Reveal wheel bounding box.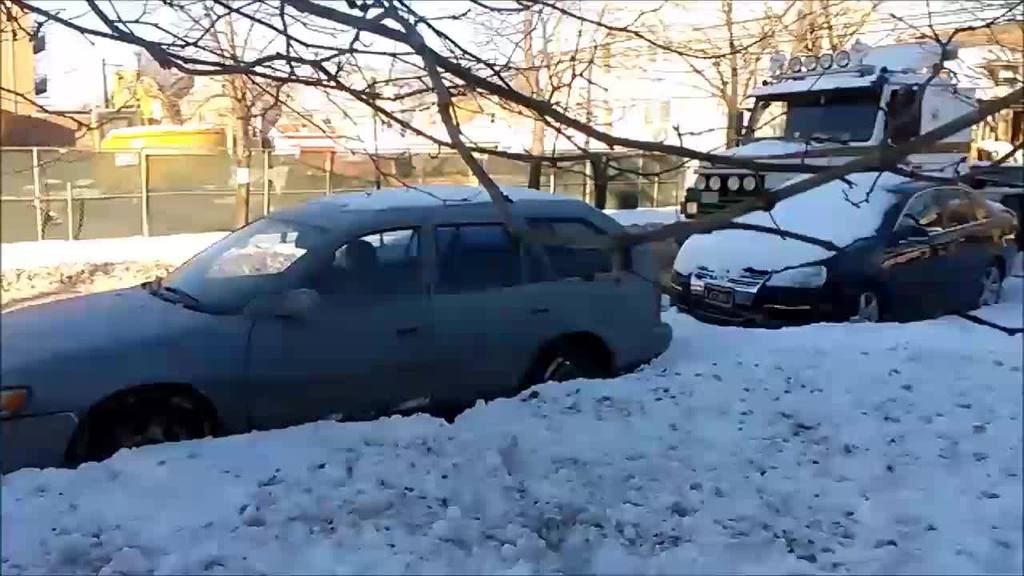
Revealed: Rect(974, 266, 1005, 314).
